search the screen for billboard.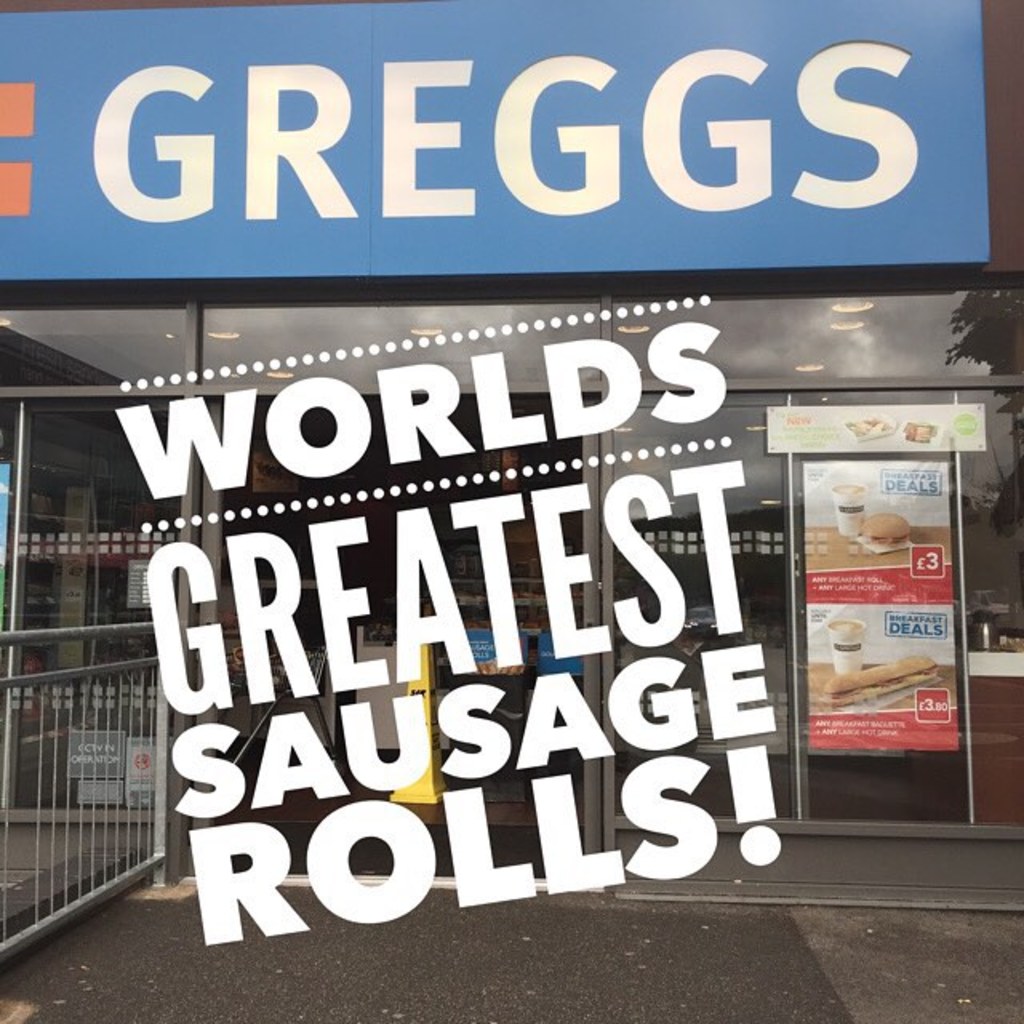
Found at x1=0, y1=0, x2=989, y2=277.
